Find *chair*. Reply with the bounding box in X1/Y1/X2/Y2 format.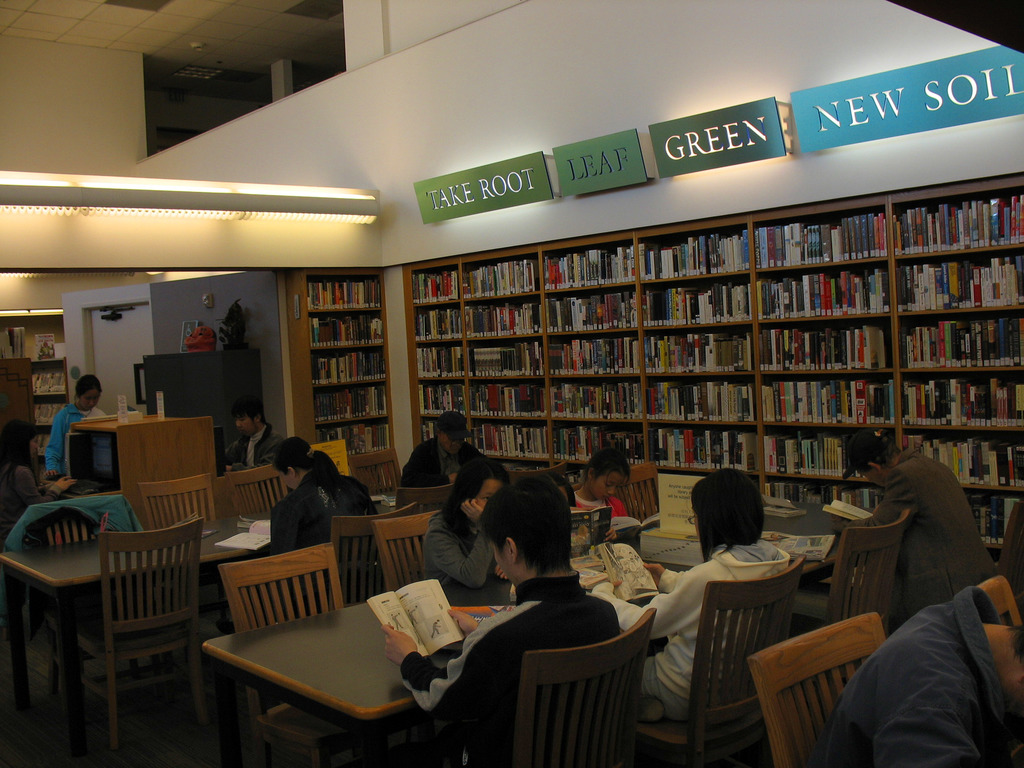
226/465/292/517.
